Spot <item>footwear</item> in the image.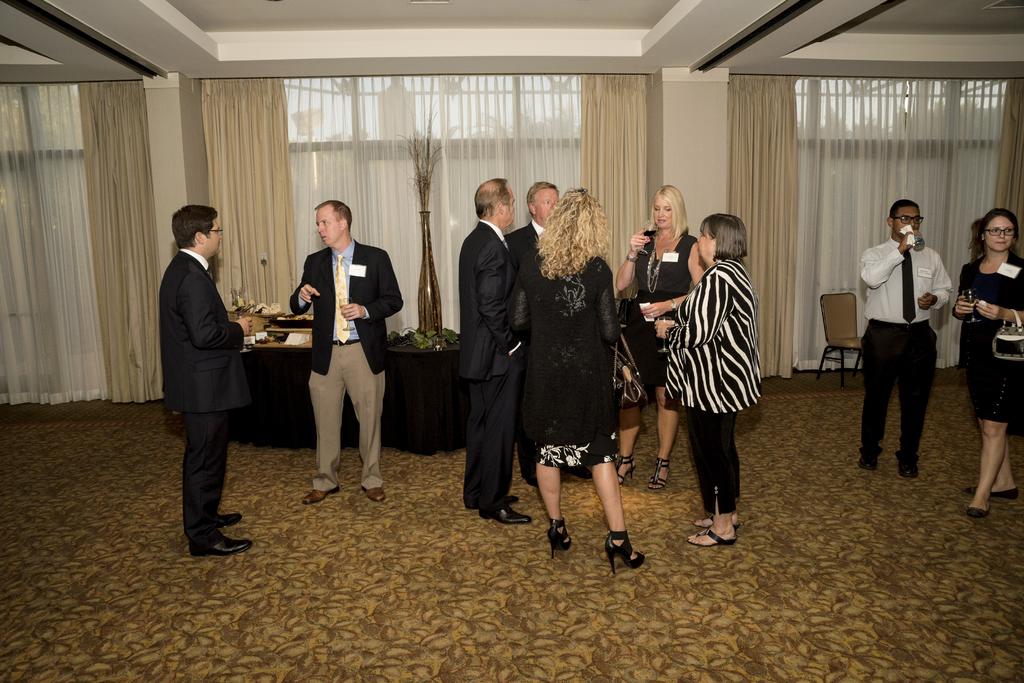
<item>footwear</item> found at <box>218,513,244,527</box>.
